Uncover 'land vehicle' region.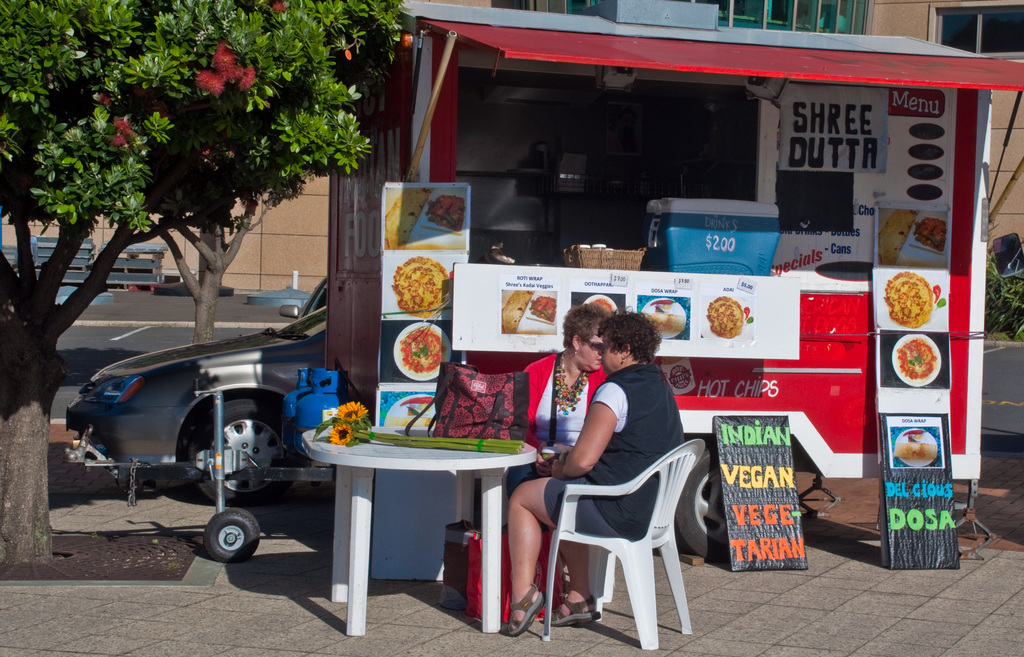
Uncovered: (left=61, top=302, right=330, bottom=509).
